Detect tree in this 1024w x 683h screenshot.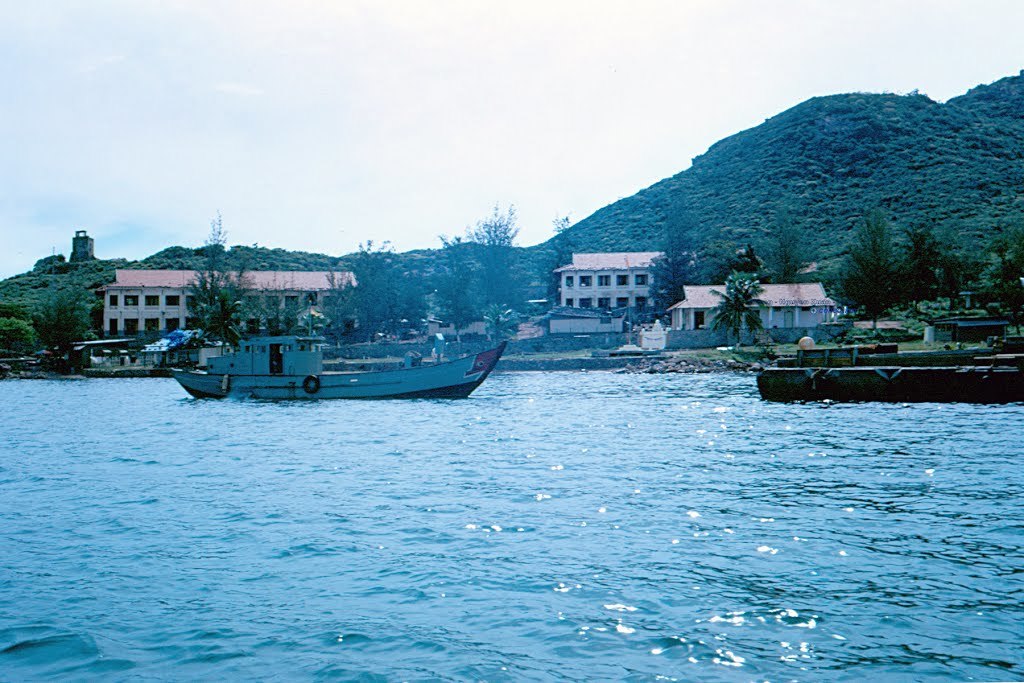
Detection: [700, 275, 770, 347].
